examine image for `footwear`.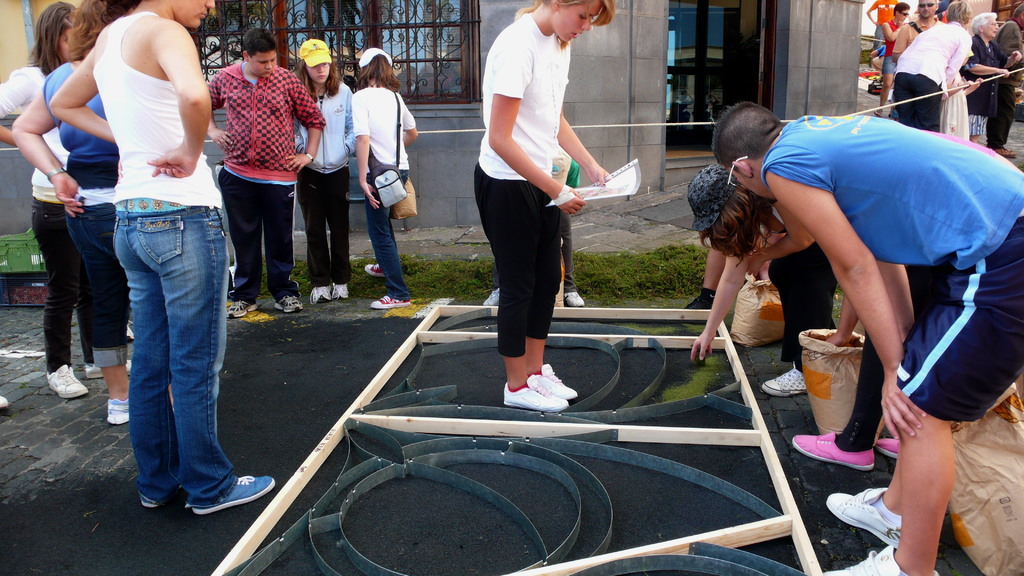
Examination result: bbox=[874, 109, 883, 115].
